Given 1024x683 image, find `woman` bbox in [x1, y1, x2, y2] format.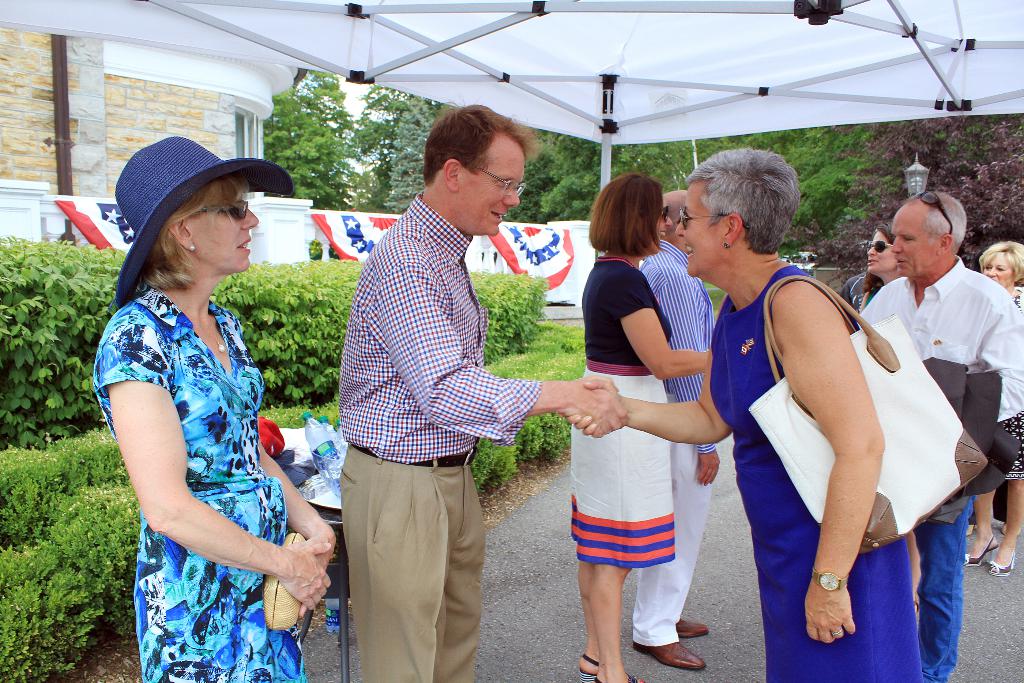
[566, 177, 719, 680].
